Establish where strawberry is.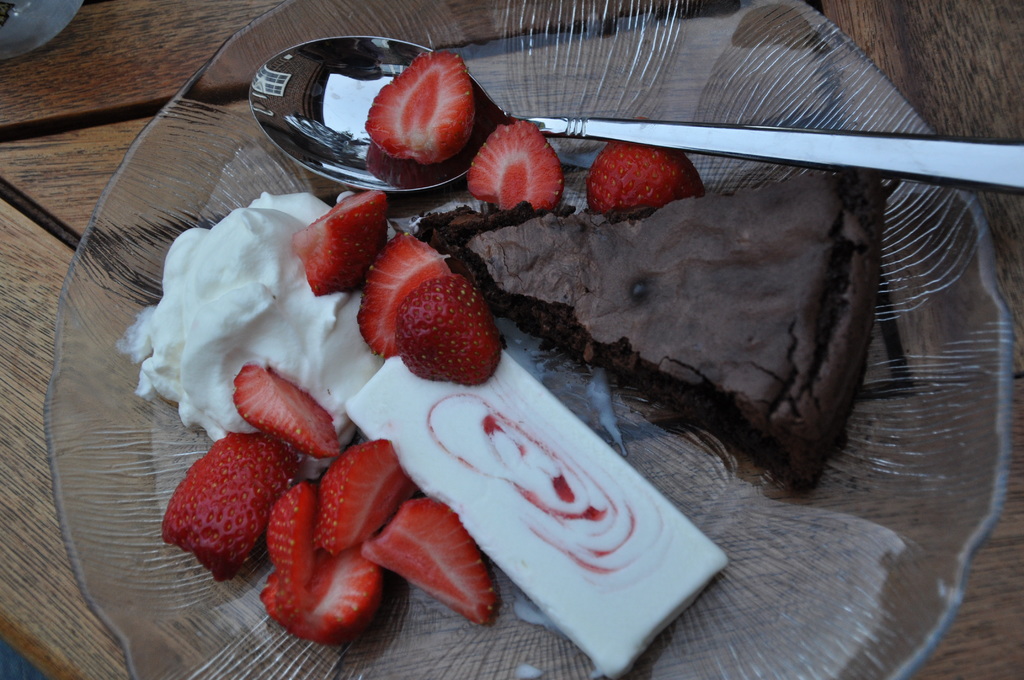
Established at locate(253, 549, 379, 644).
